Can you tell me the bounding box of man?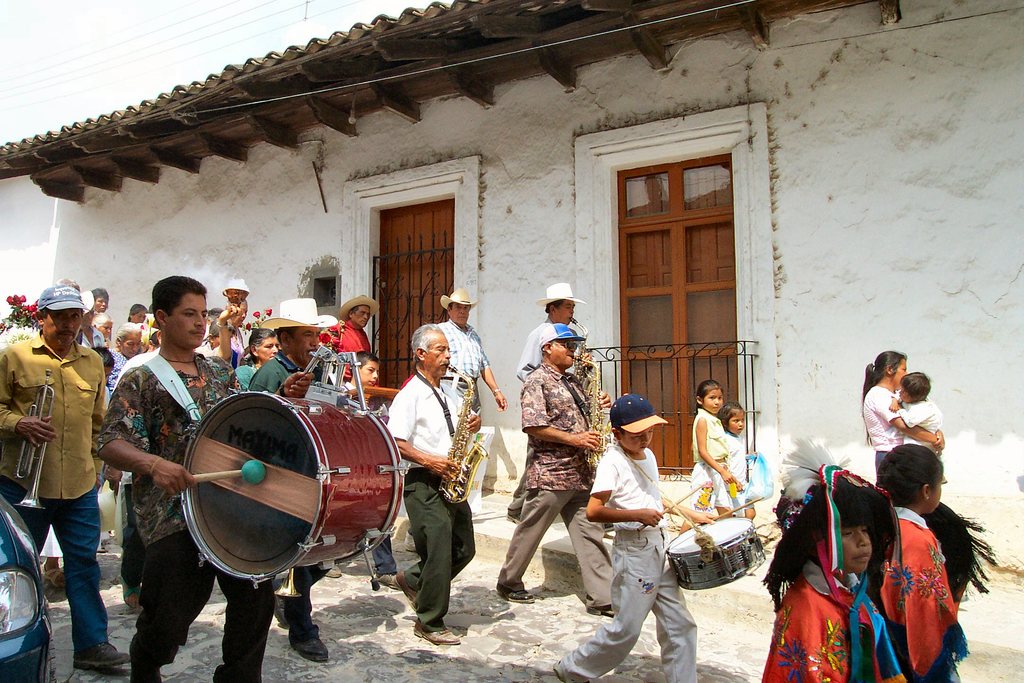
72, 309, 106, 348.
